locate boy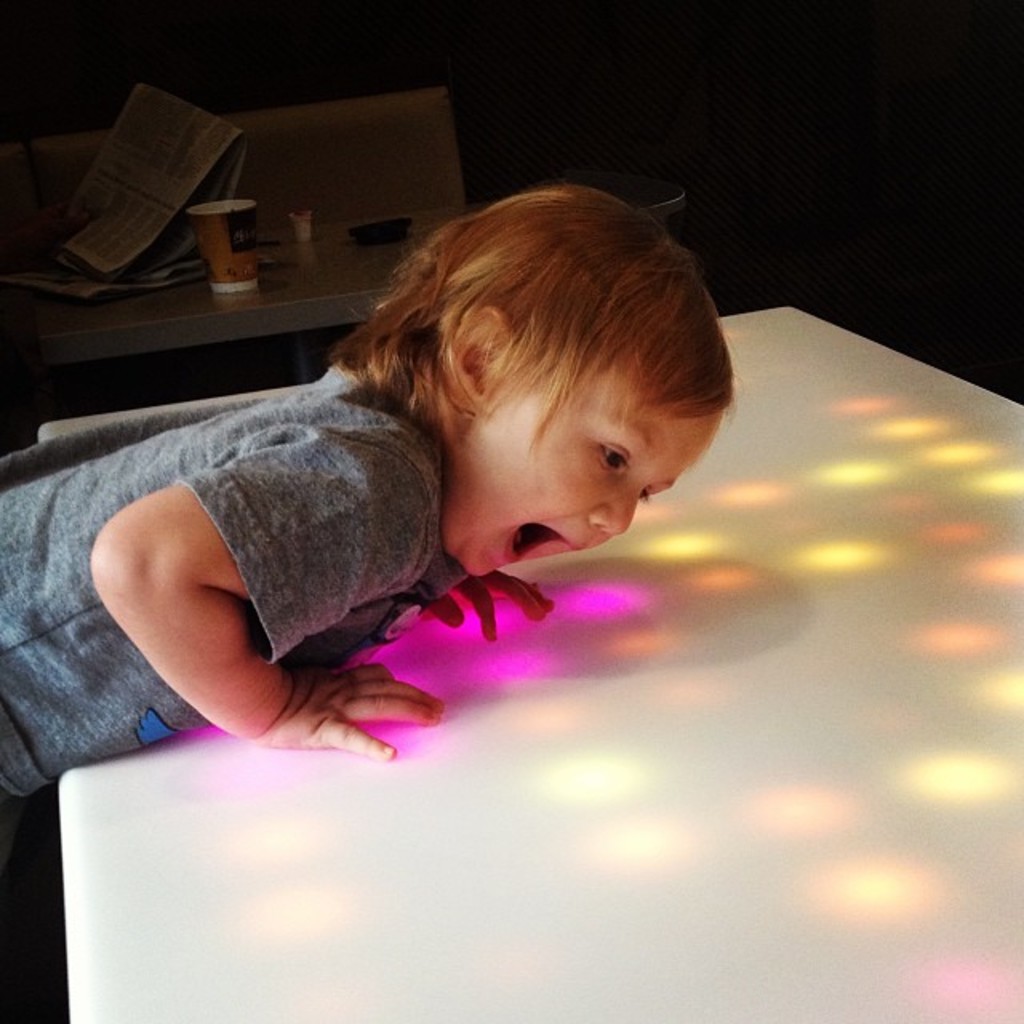
BBox(0, 203, 653, 789)
